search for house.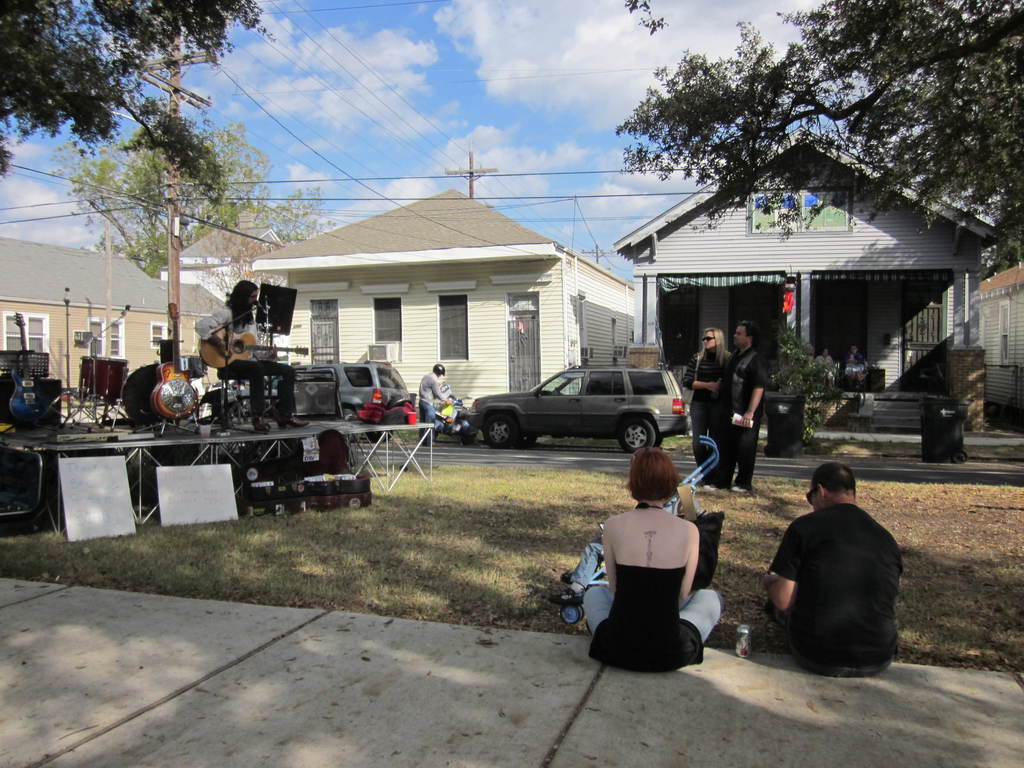
Found at [left=168, top=271, right=248, bottom=403].
